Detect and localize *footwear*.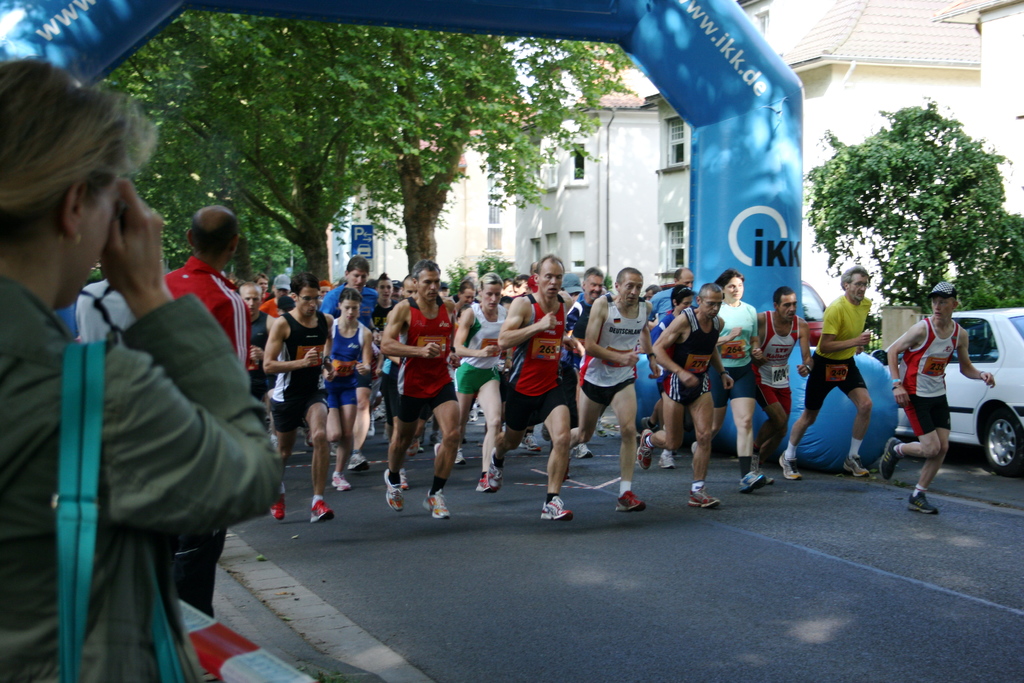
Localized at Rect(473, 474, 499, 497).
